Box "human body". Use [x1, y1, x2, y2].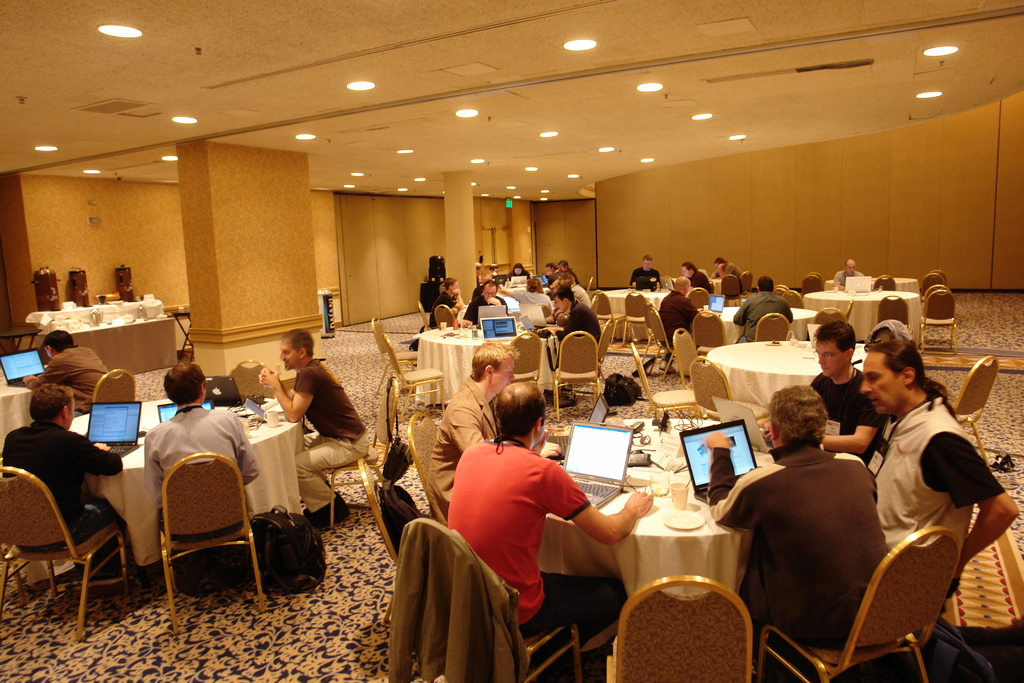
[25, 346, 101, 431].
